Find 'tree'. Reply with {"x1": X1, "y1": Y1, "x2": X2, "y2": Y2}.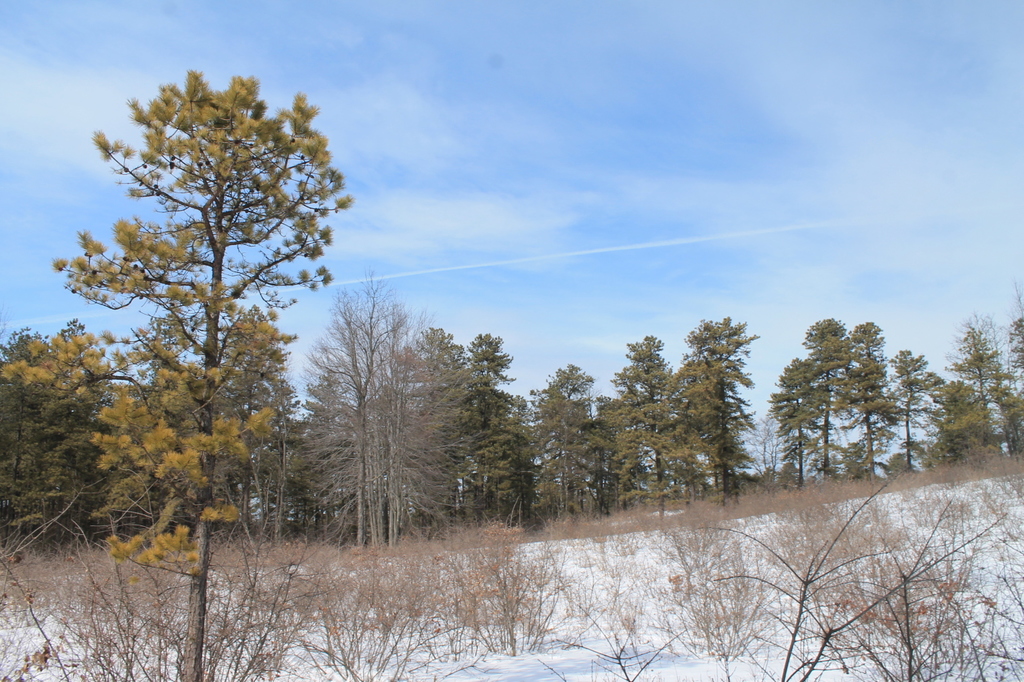
{"x1": 15, "y1": 315, "x2": 131, "y2": 562}.
